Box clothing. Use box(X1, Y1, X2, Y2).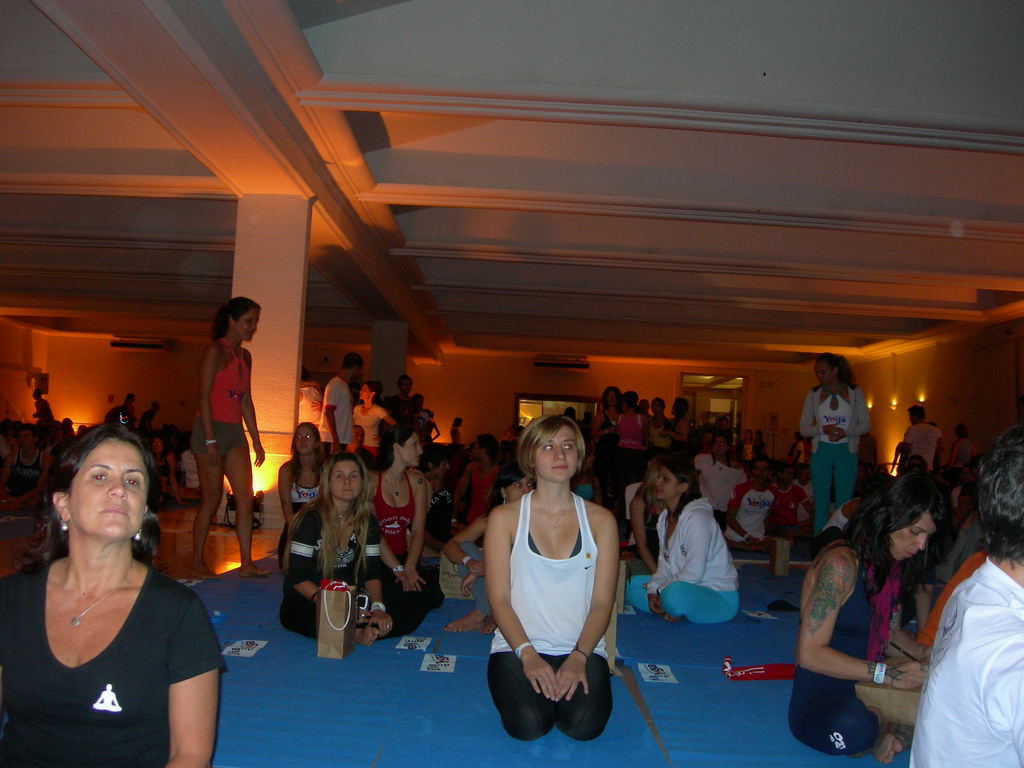
box(624, 500, 742, 623).
